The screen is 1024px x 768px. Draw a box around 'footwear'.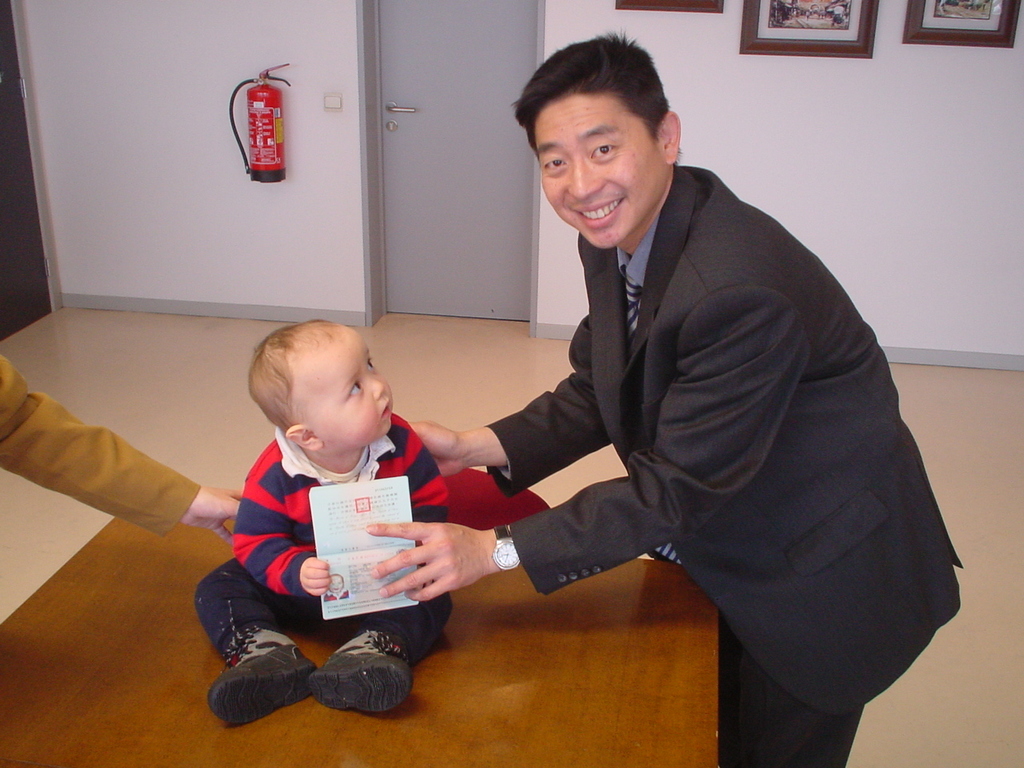
{"left": 211, "top": 626, "right": 298, "bottom": 734}.
